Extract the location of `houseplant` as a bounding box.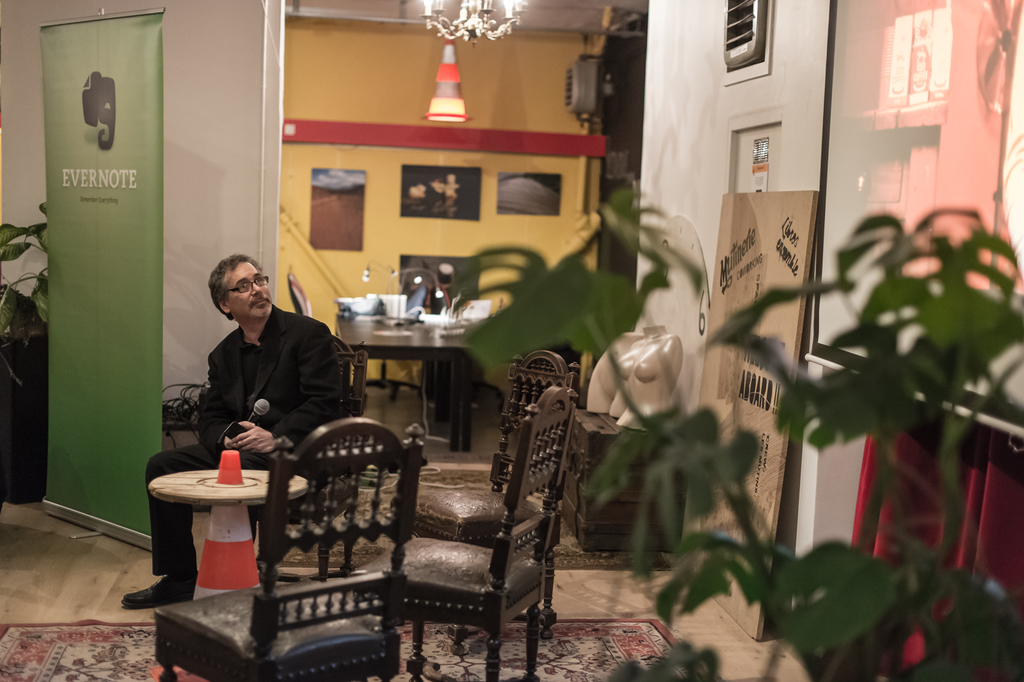
BBox(445, 177, 1023, 681).
